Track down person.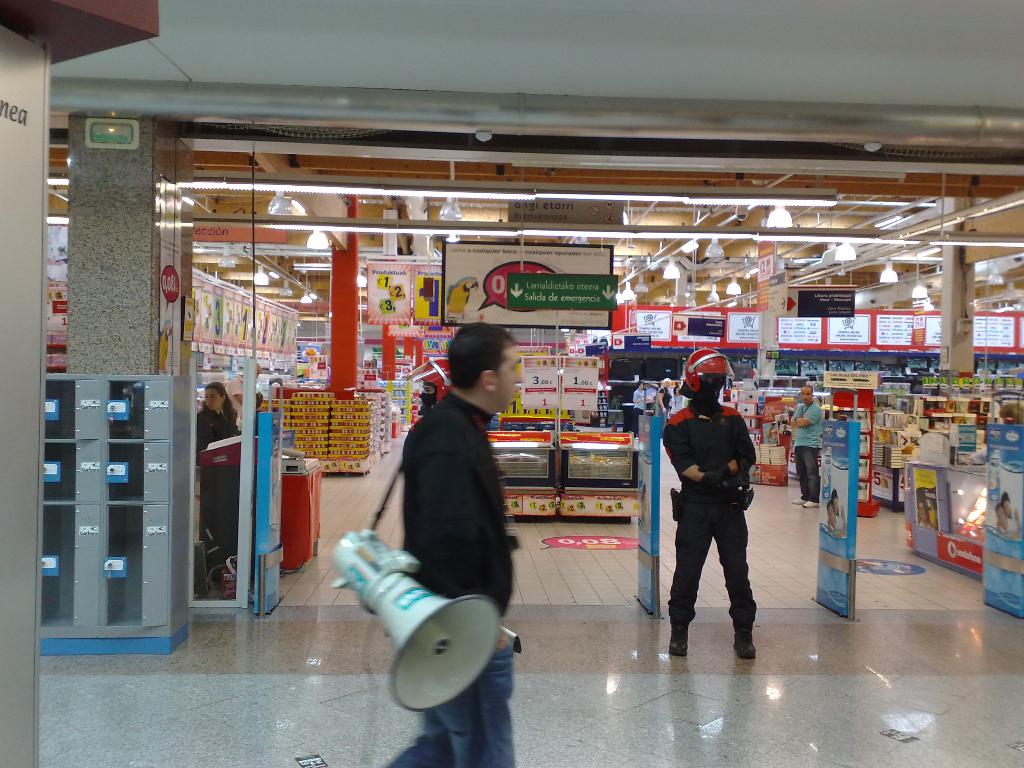
Tracked to {"x1": 829, "y1": 503, "x2": 843, "y2": 532}.
